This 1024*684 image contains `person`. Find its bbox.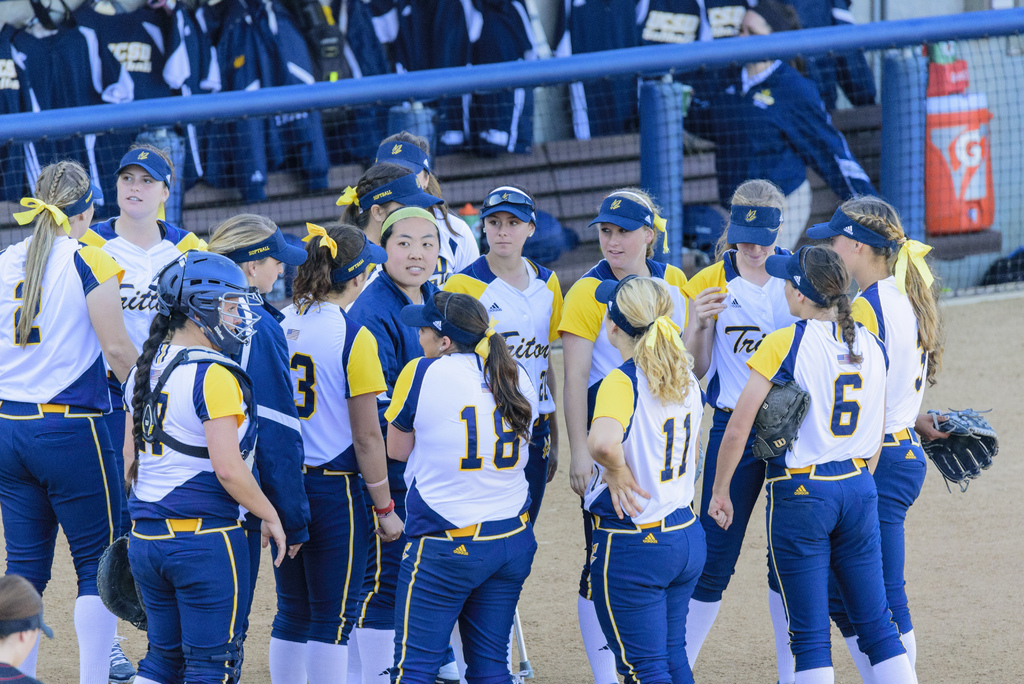
box(0, 564, 58, 683).
